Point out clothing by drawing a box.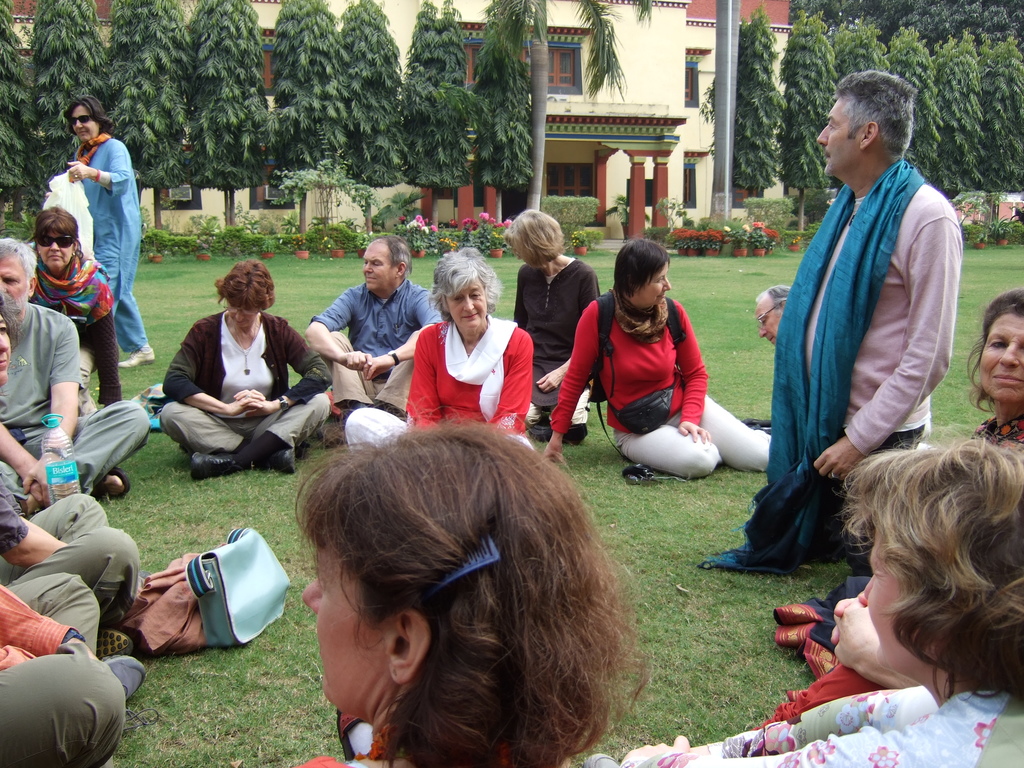
(307, 278, 440, 410).
